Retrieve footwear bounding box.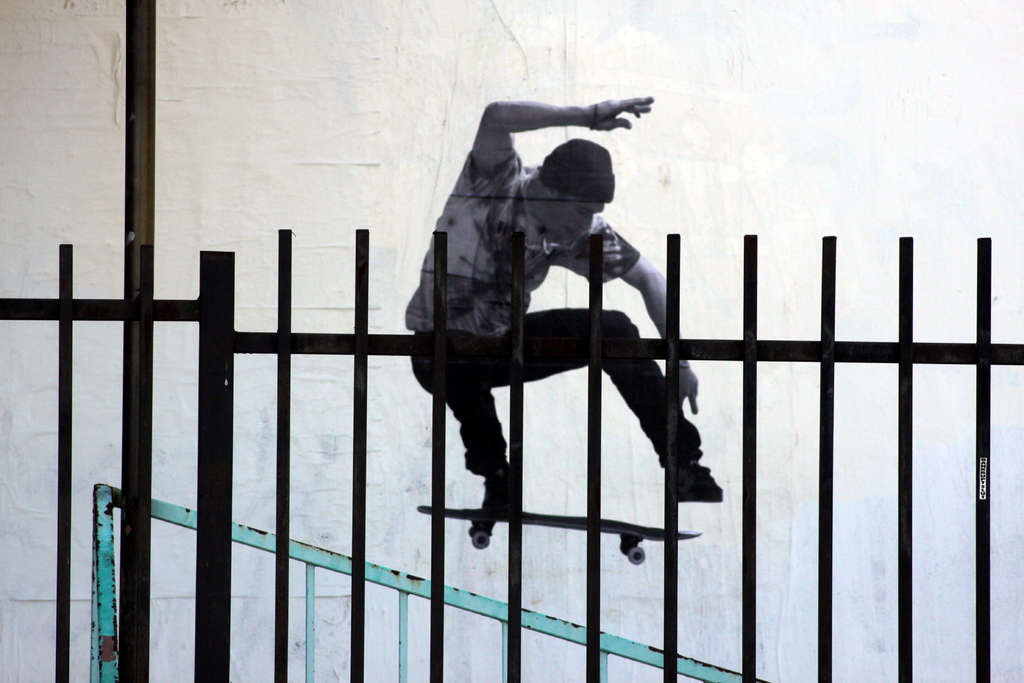
Bounding box: pyautogui.locateOnScreen(479, 462, 514, 509).
